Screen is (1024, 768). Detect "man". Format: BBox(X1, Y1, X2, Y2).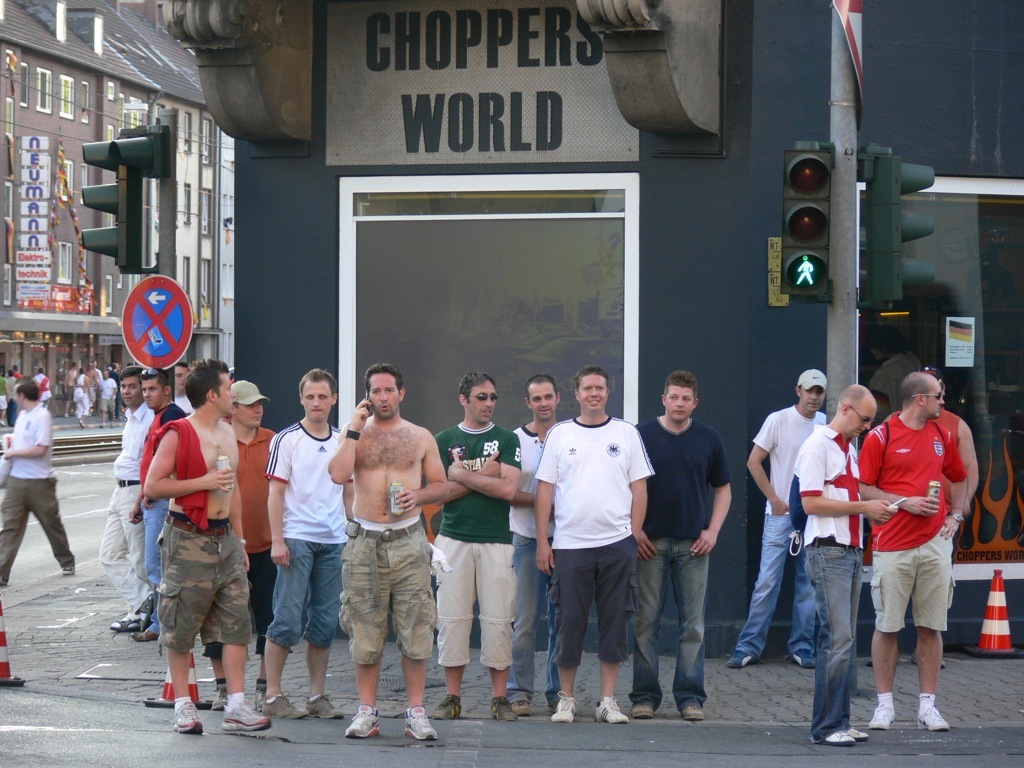
BBox(858, 370, 972, 733).
